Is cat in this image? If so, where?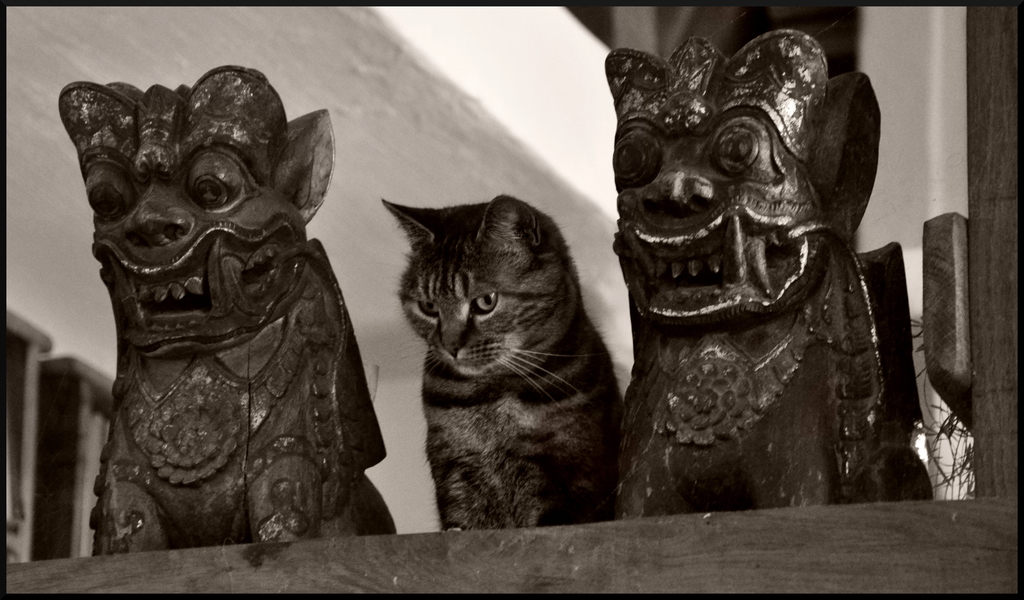
Yes, at bbox=(381, 195, 623, 535).
